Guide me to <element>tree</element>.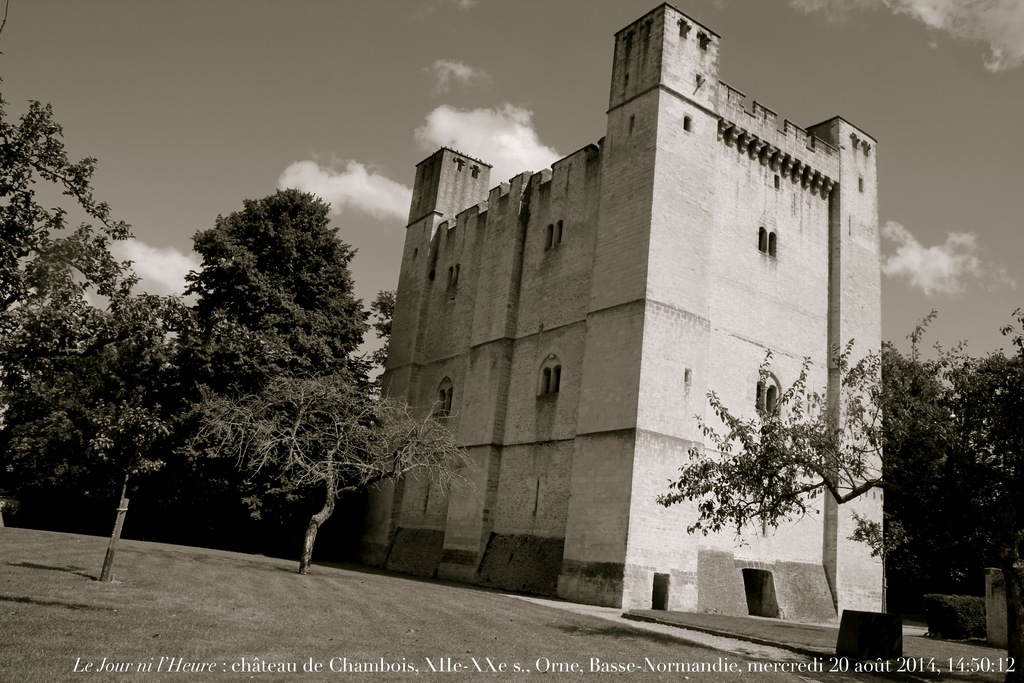
Guidance: Rect(0, 0, 198, 541).
